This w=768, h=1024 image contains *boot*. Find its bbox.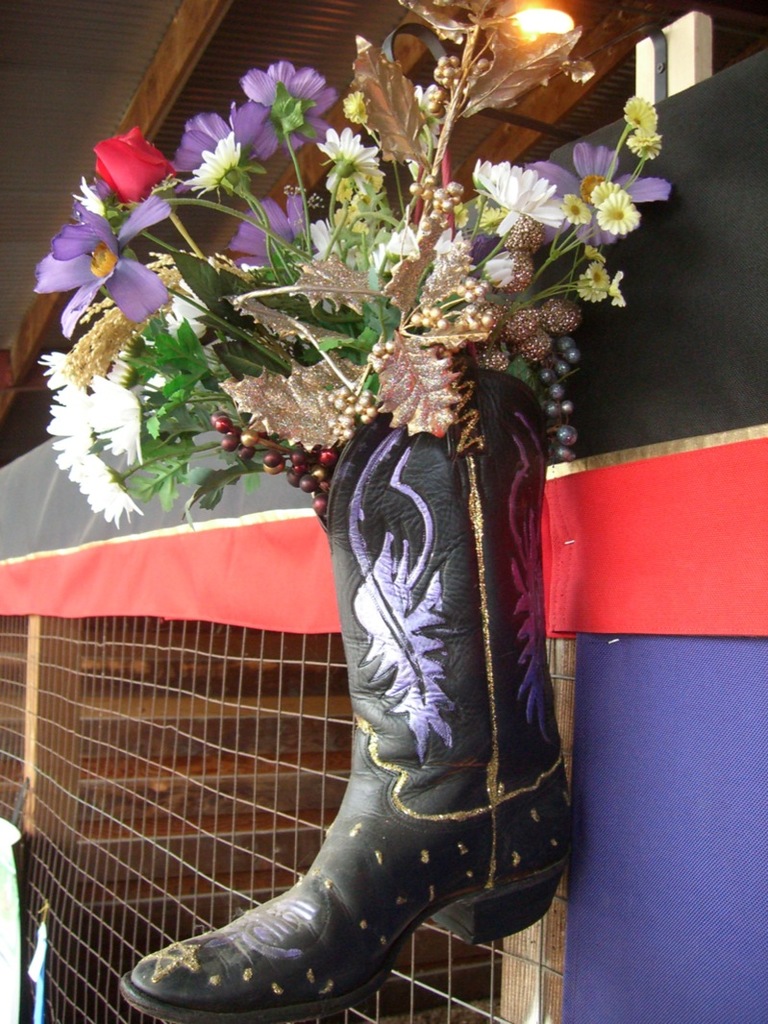
crop(184, 373, 555, 1019).
